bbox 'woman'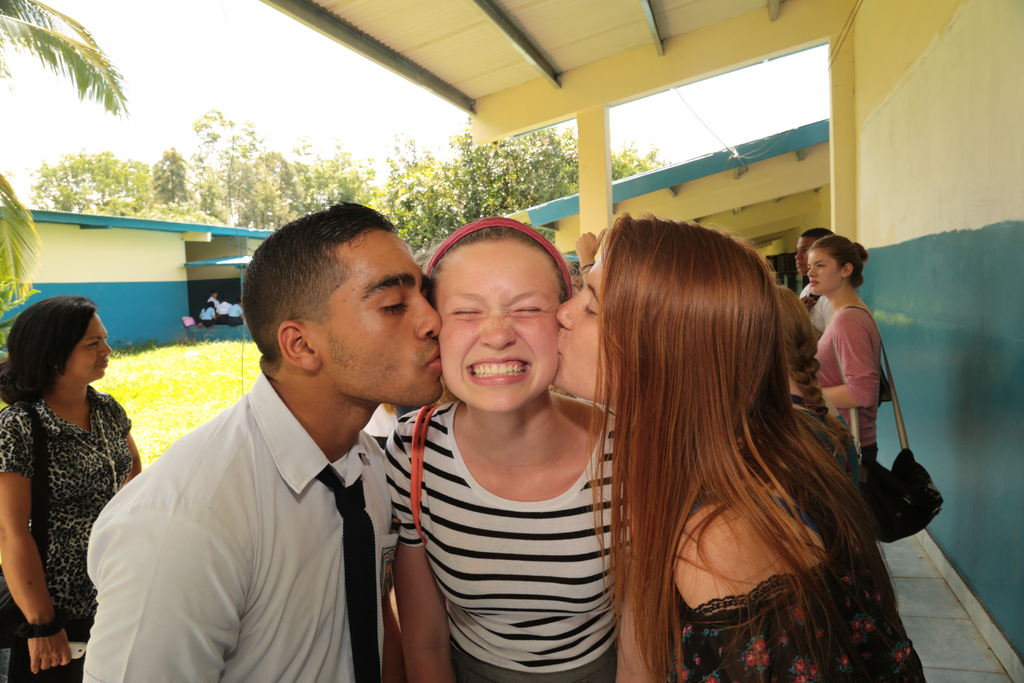
(552,210,934,682)
